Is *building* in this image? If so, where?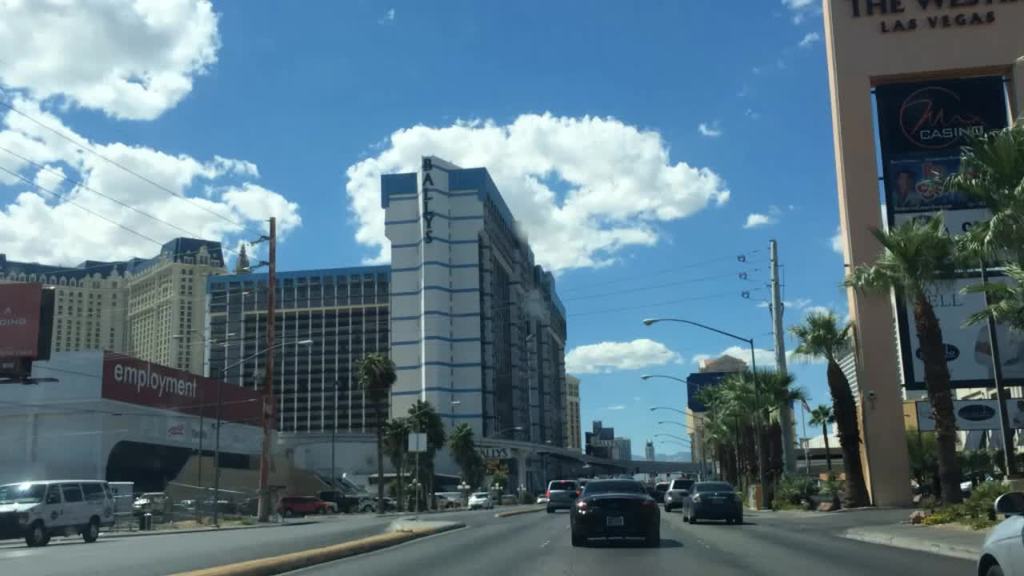
Yes, at [left=0, top=238, right=226, bottom=371].
